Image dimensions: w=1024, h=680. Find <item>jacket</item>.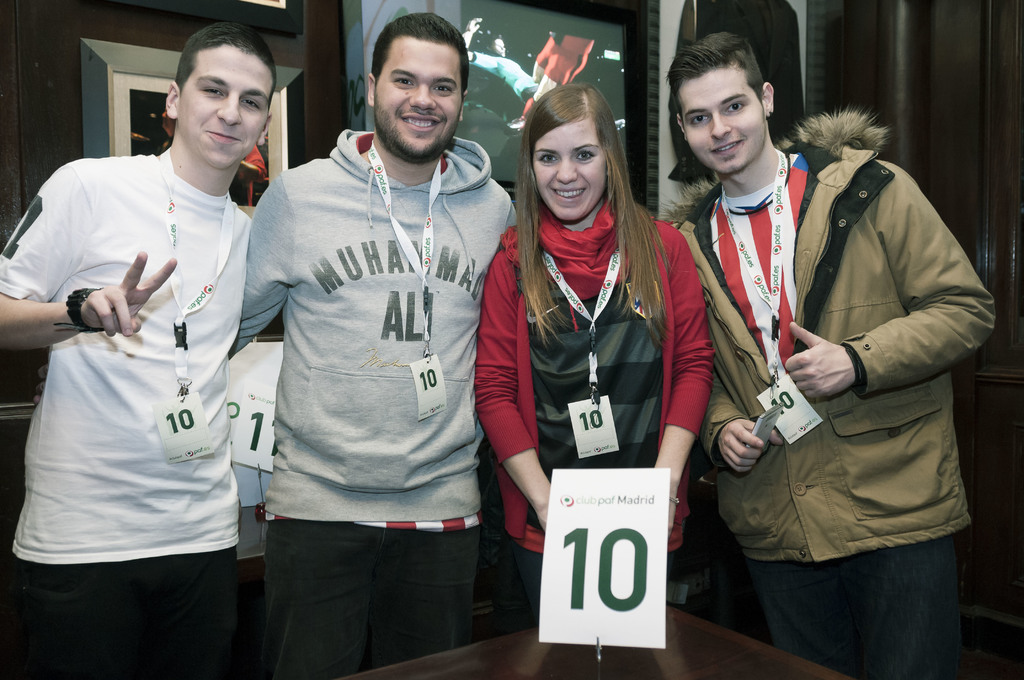
l=708, t=165, r=1011, b=556.
